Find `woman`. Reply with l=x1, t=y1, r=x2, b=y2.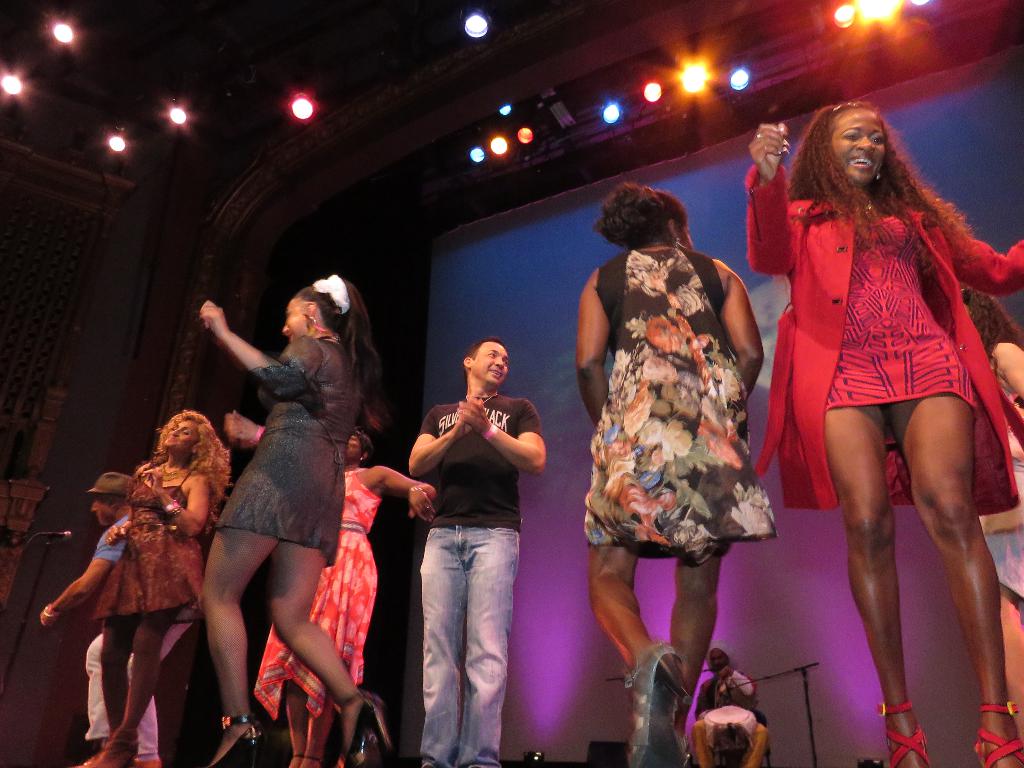
l=957, t=285, r=1023, b=753.
